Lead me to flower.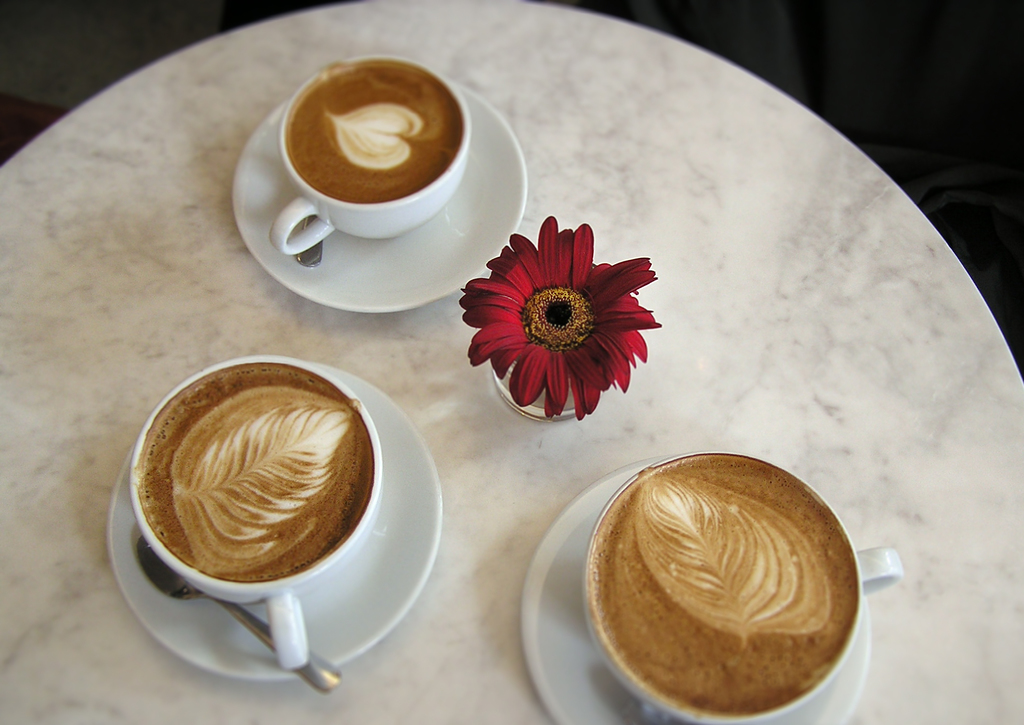
Lead to (left=458, top=215, right=660, bottom=436).
